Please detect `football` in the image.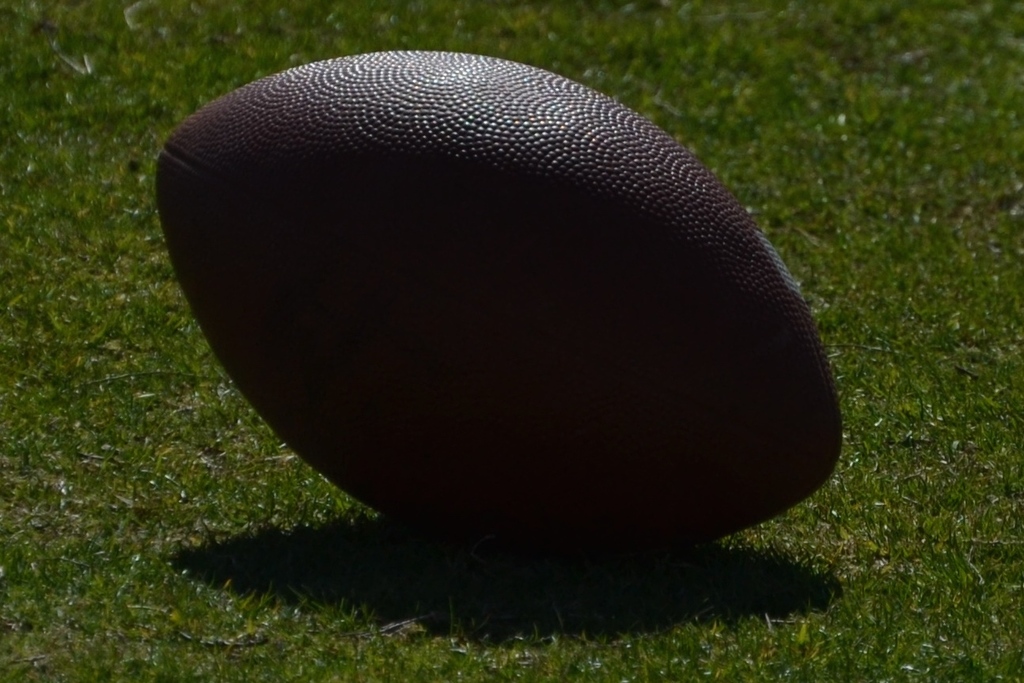
<region>153, 47, 846, 583</region>.
